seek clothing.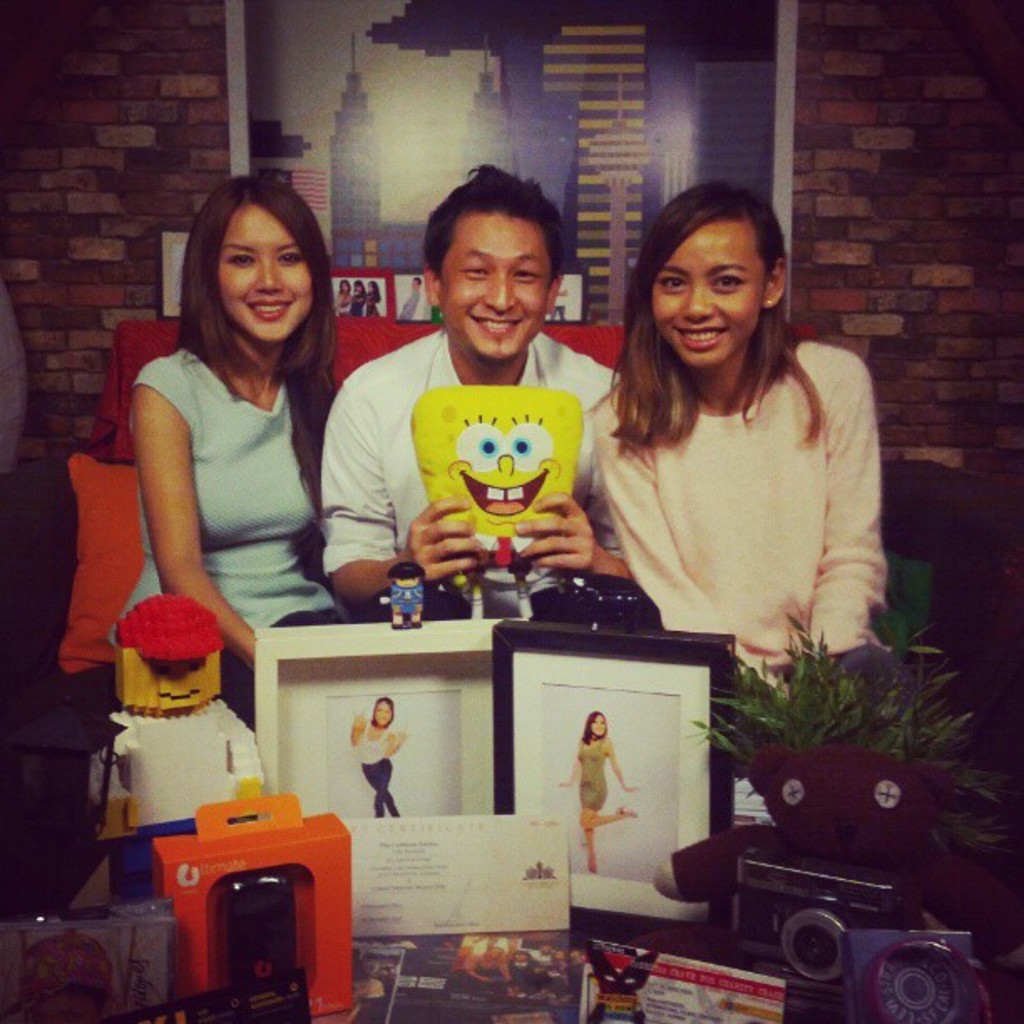
box=[360, 719, 402, 815].
